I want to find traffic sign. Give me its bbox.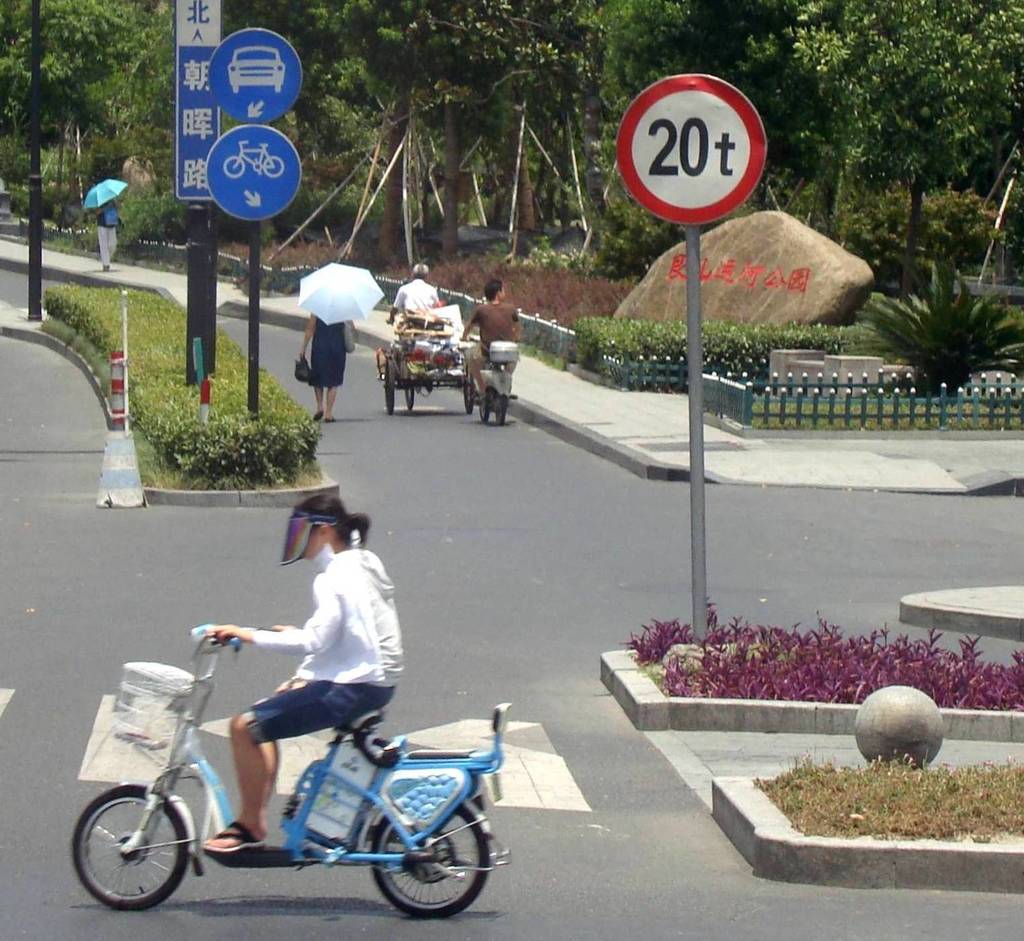
bbox=(205, 21, 305, 123).
